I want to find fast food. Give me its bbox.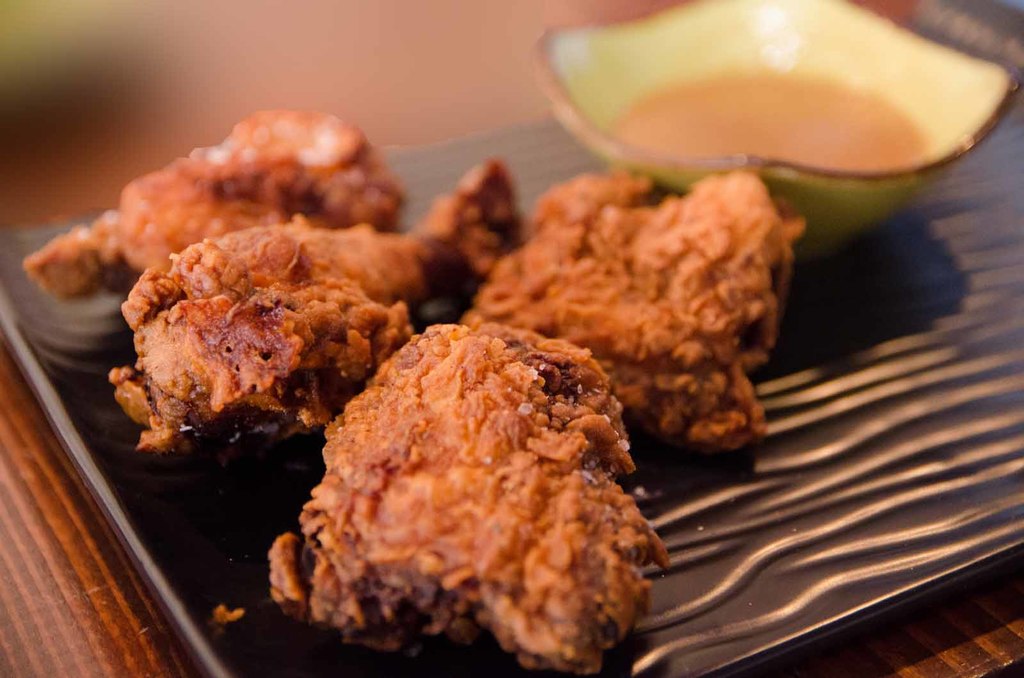
(x1=20, y1=111, x2=405, y2=301).
